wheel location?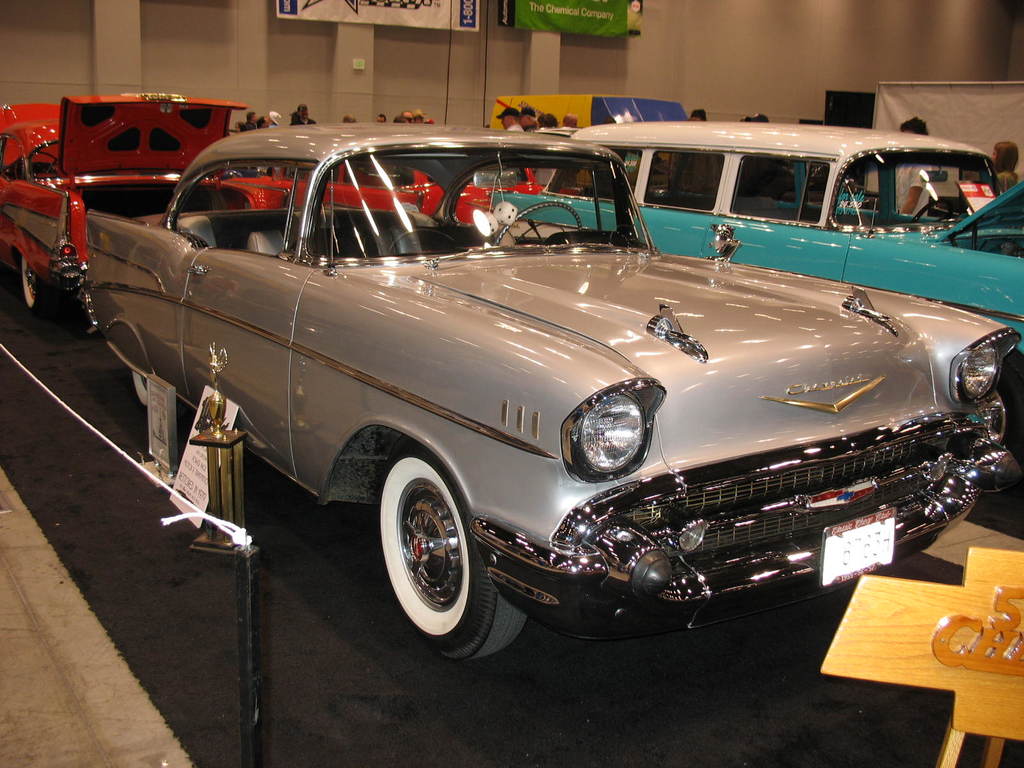
[130,372,147,412]
